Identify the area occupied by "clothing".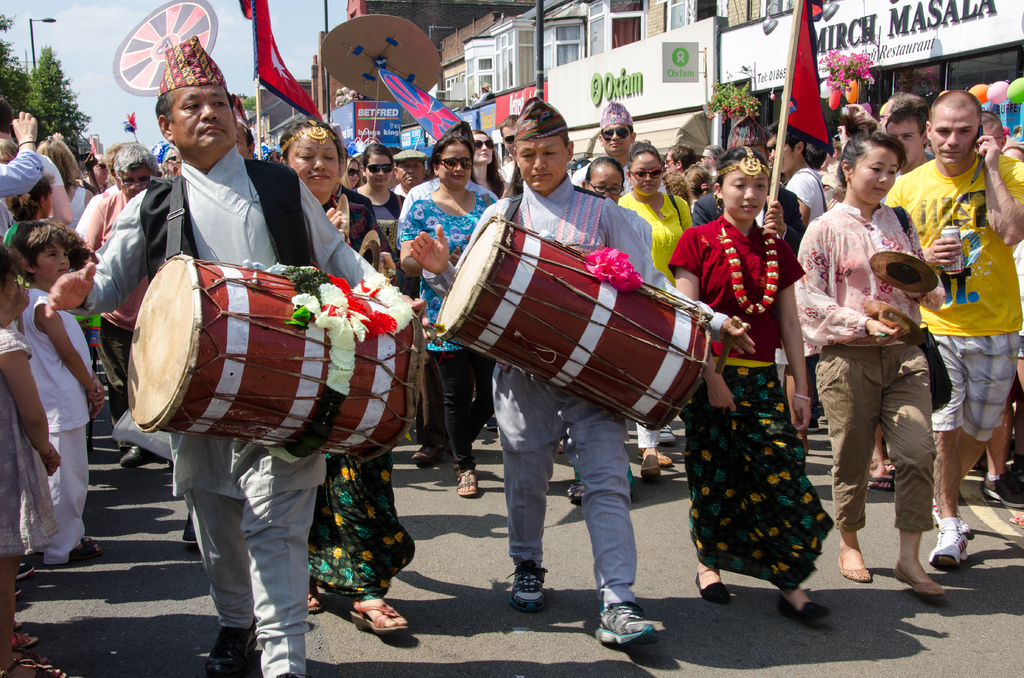
Area: locate(618, 191, 689, 449).
